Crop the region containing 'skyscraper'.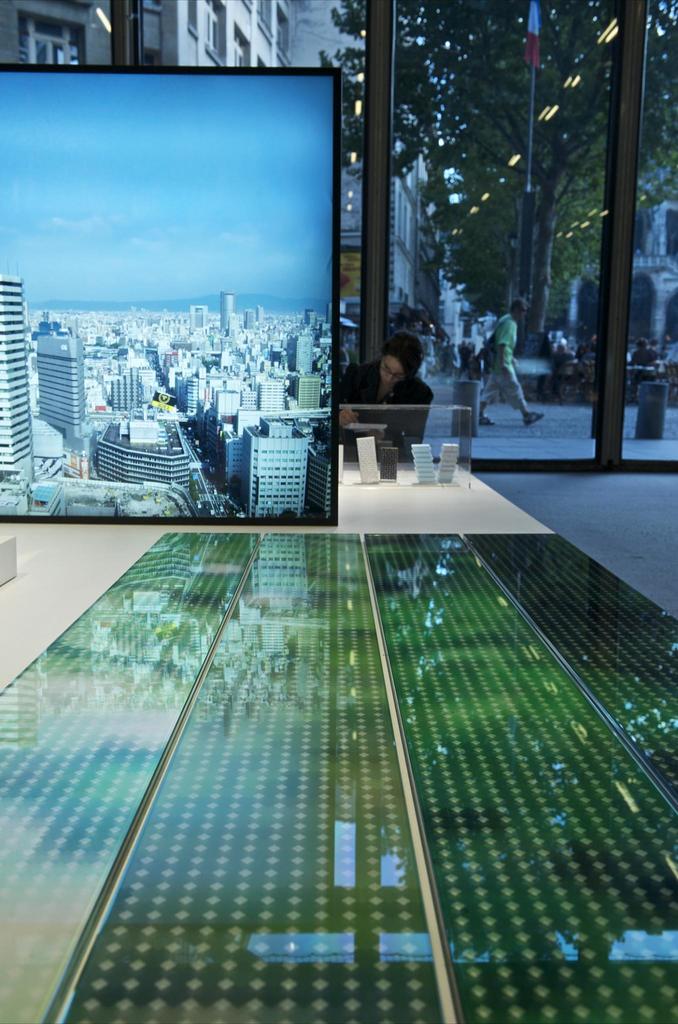
Crop region: {"x1": 0, "y1": 275, "x2": 36, "y2": 480}.
